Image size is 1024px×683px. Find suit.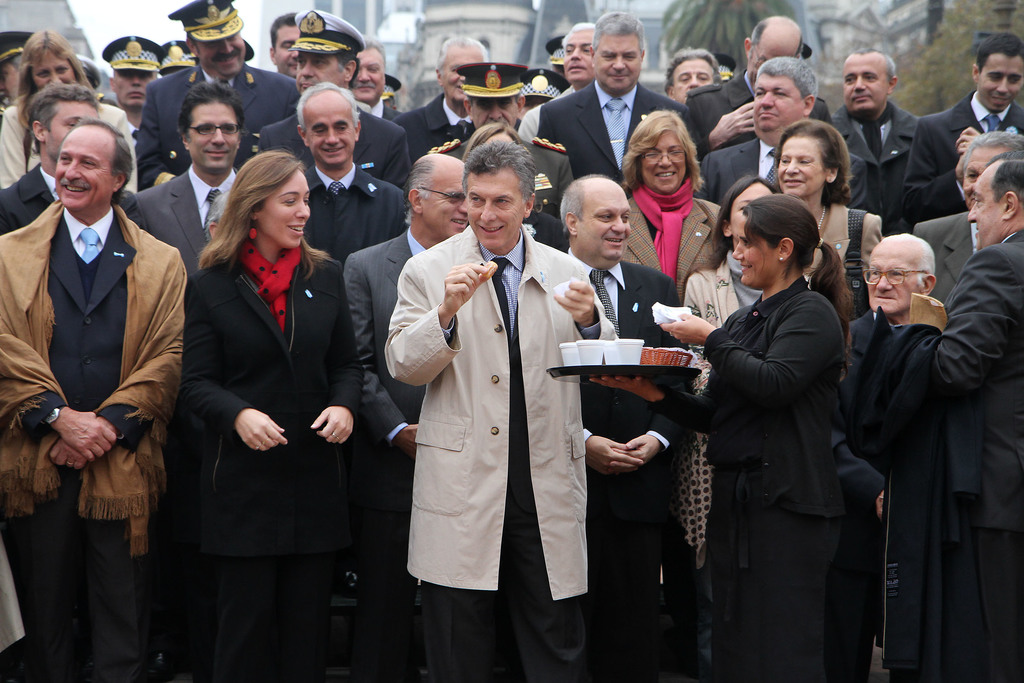
box=[355, 98, 401, 120].
